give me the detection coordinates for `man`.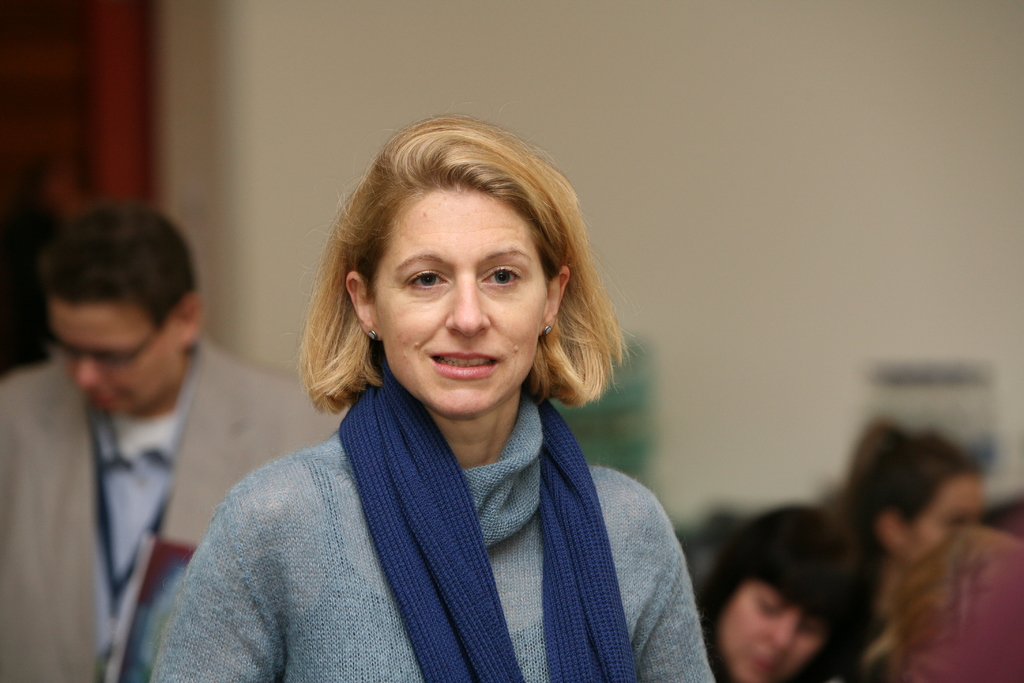
[1, 182, 250, 675].
